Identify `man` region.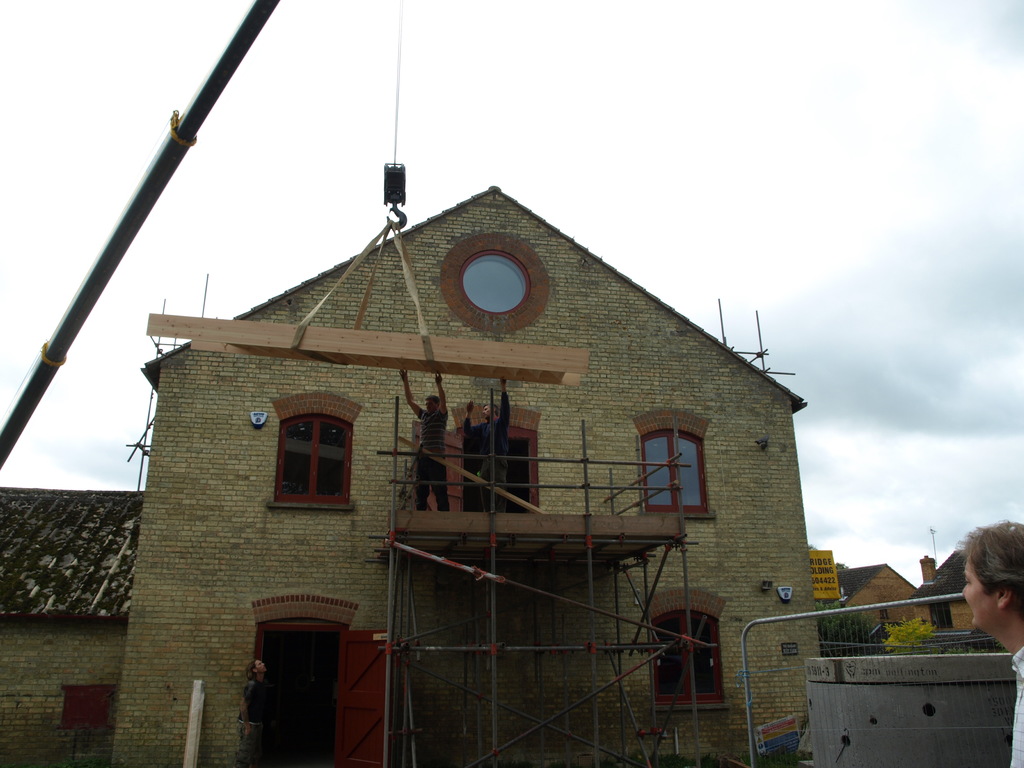
Region: locate(959, 522, 1023, 767).
